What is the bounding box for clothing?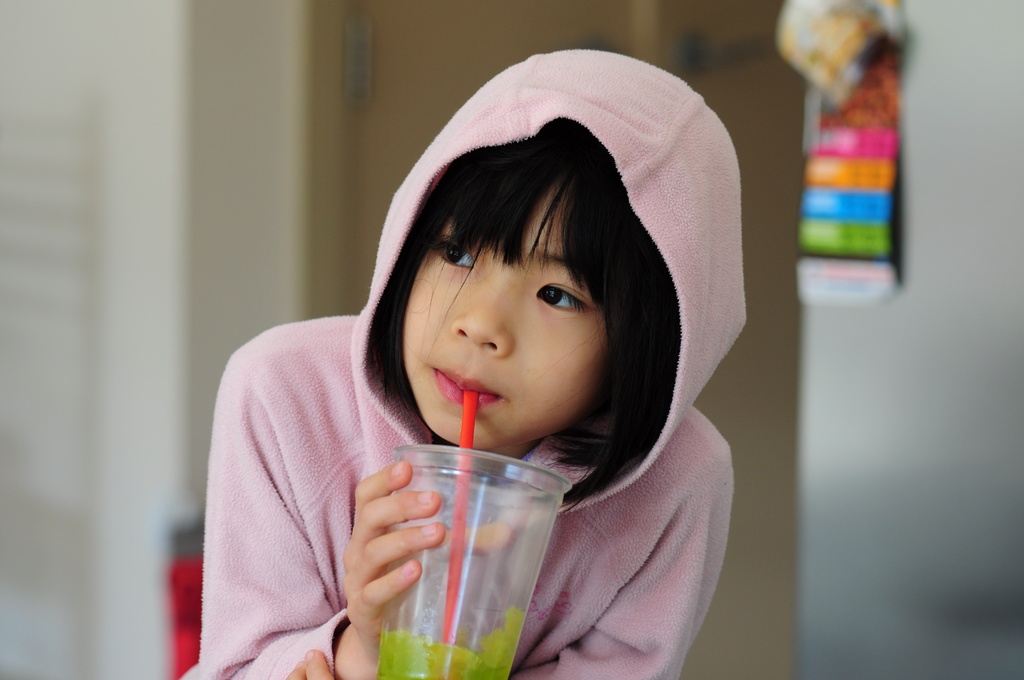
region(154, 45, 769, 679).
